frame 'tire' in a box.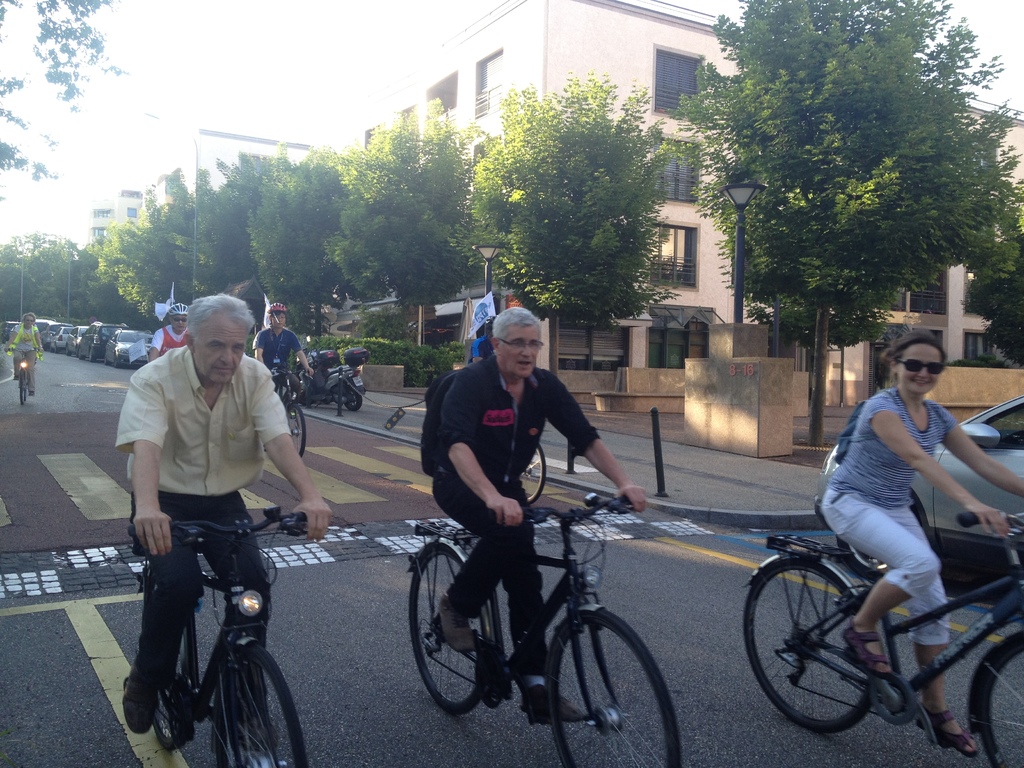
box=[18, 368, 26, 410].
